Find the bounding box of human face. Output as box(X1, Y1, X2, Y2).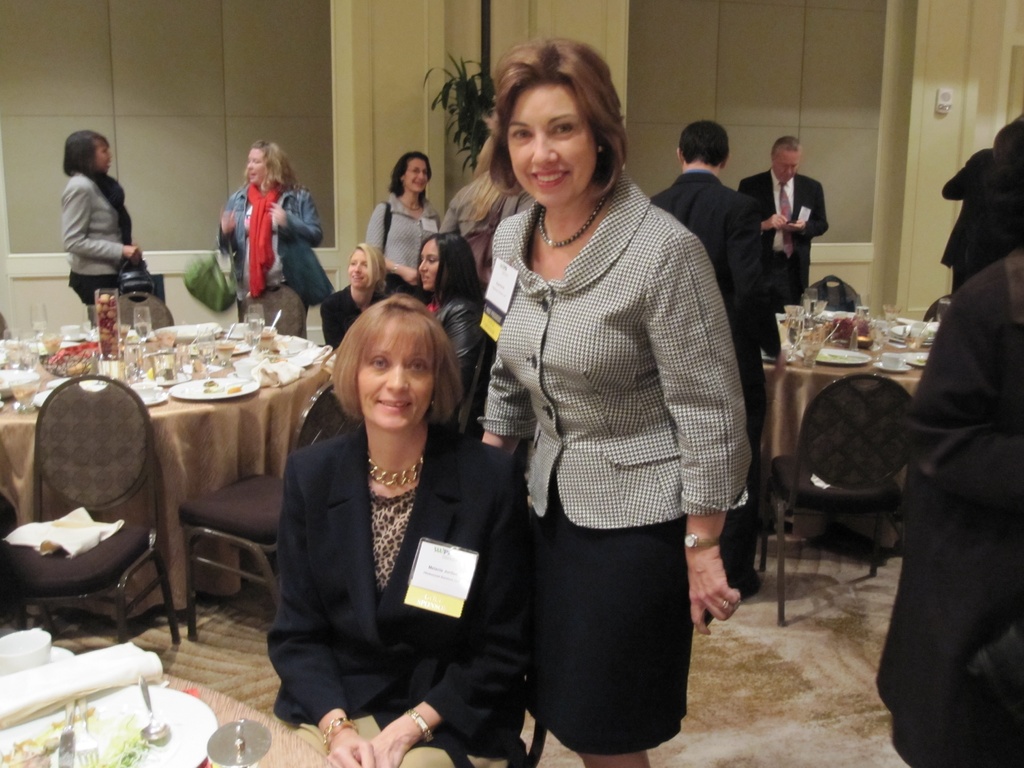
box(776, 148, 797, 184).
